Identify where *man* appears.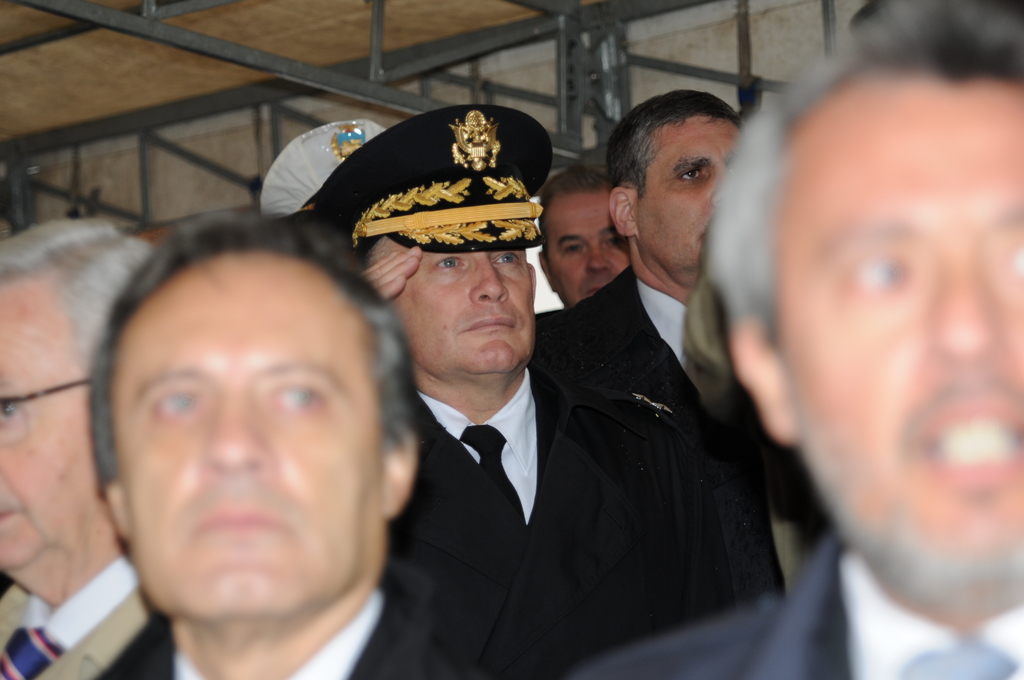
Appears at 579/0/1023/679.
